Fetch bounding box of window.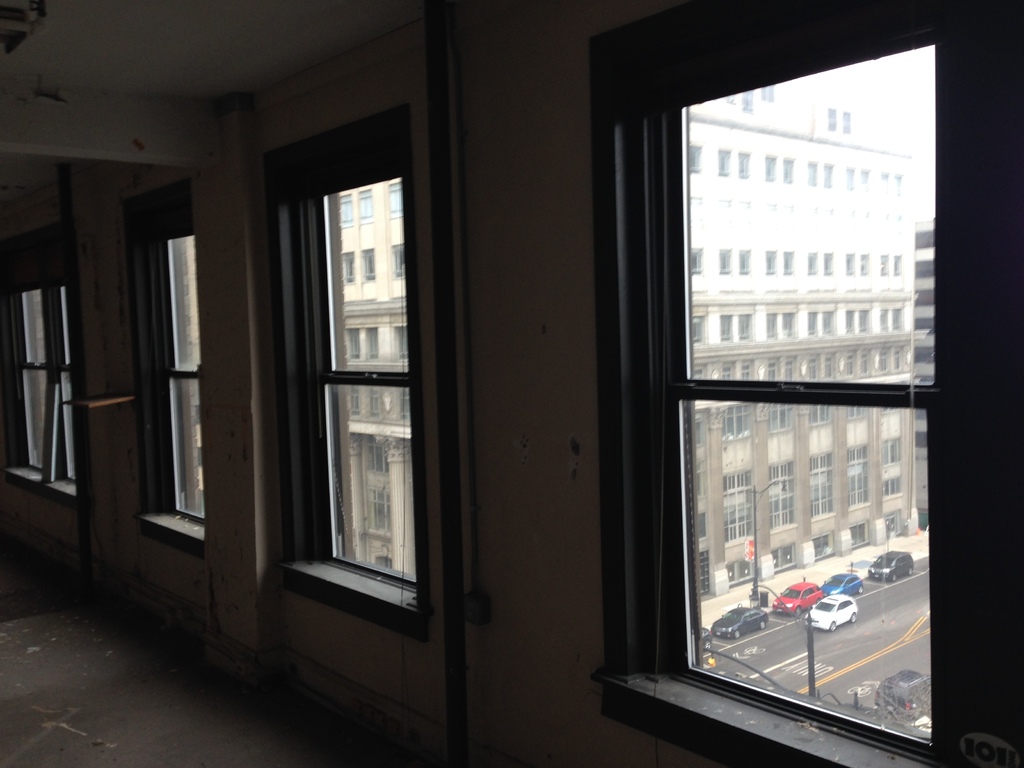
Bbox: <bbox>608, 0, 974, 756</bbox>.
